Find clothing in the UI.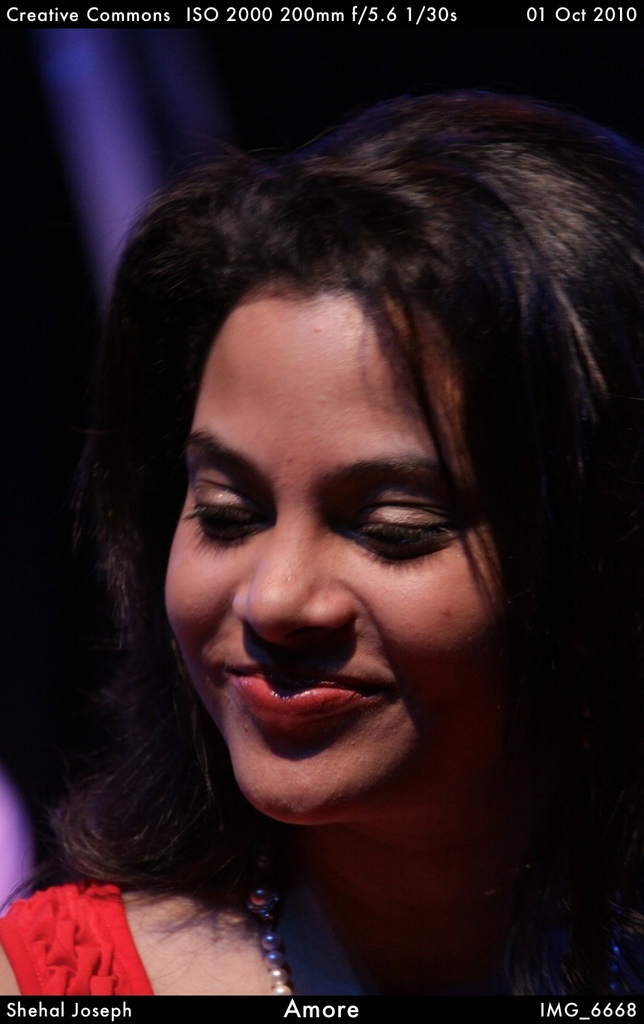
UI element at (0,872,153,998).
